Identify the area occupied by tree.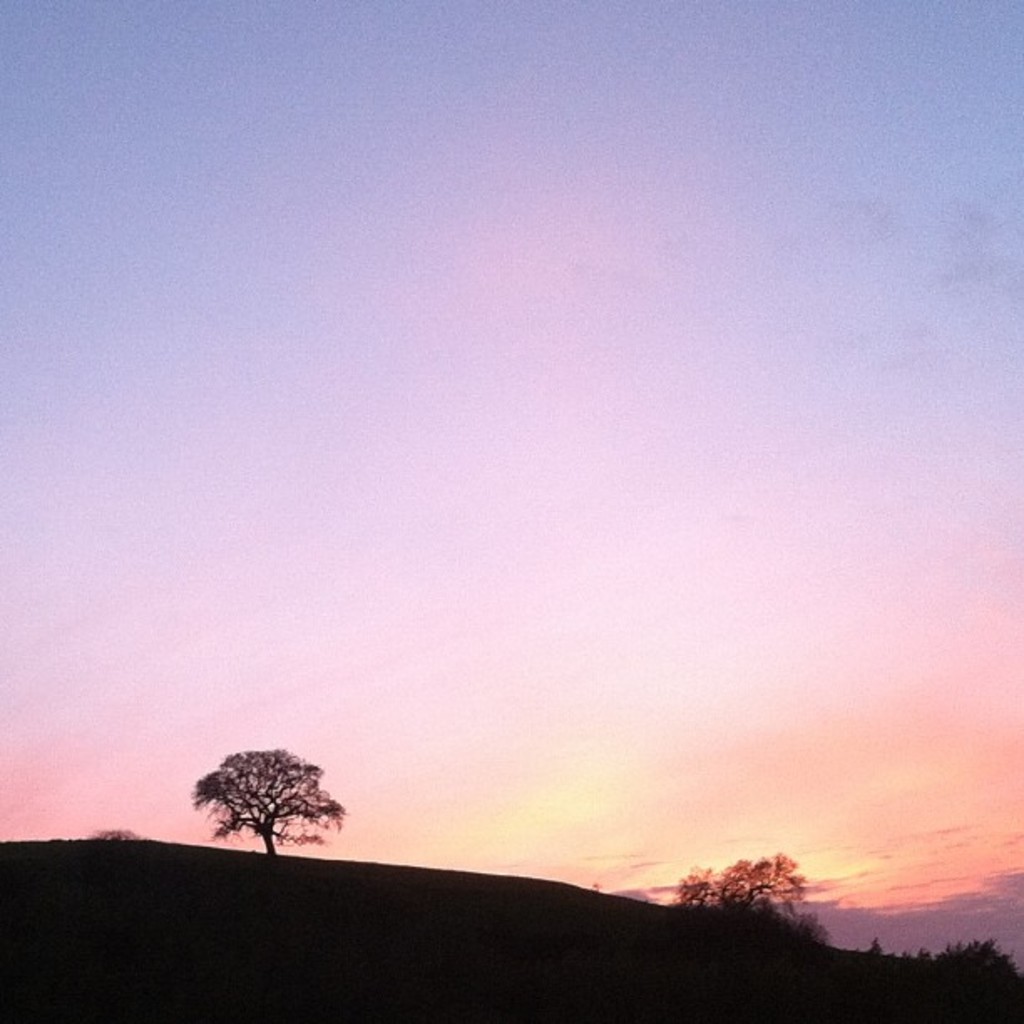
Area: Rect(683, 847, 832, 955).
